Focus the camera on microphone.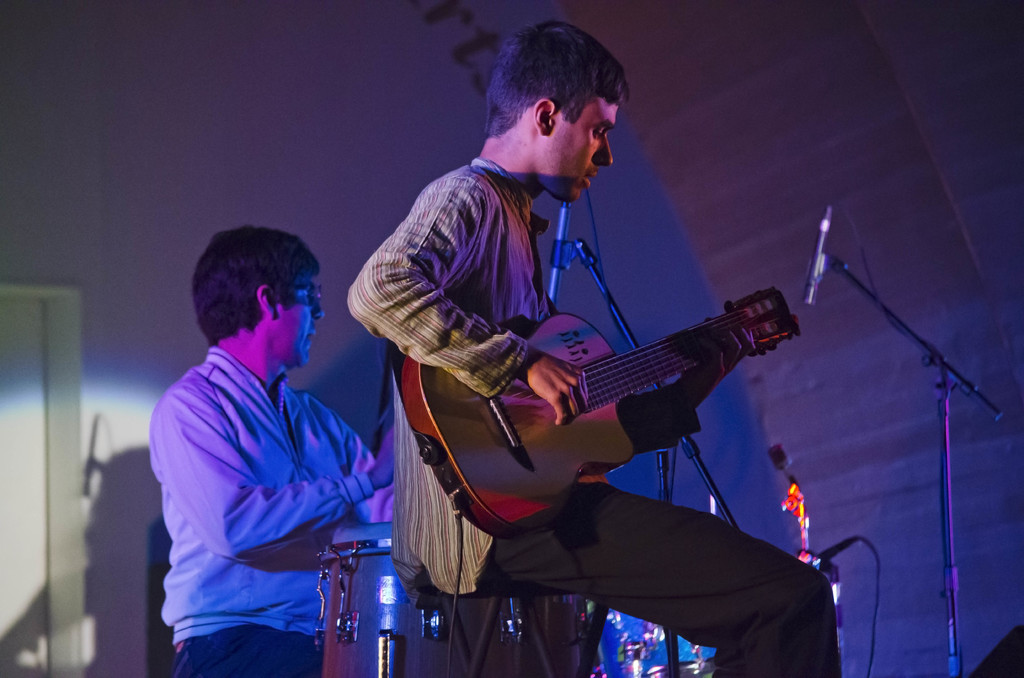
Focus region: 766,444,791,469.
